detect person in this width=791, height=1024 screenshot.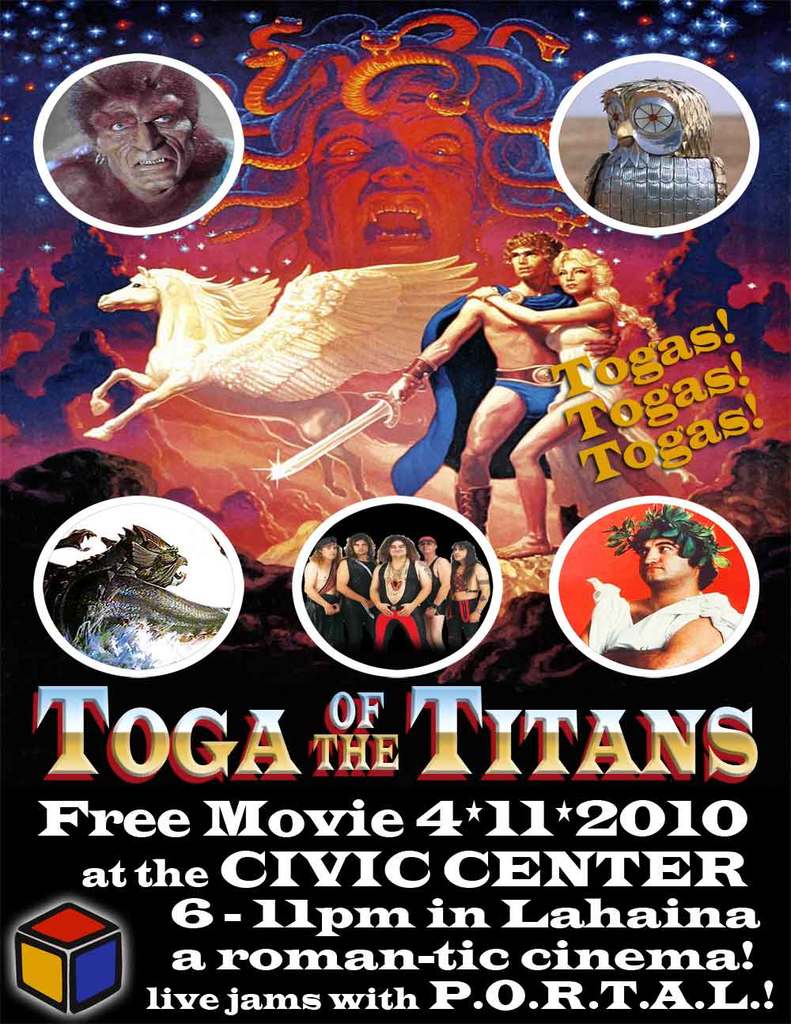
Detection: box=[574, 506, 725, 676].
